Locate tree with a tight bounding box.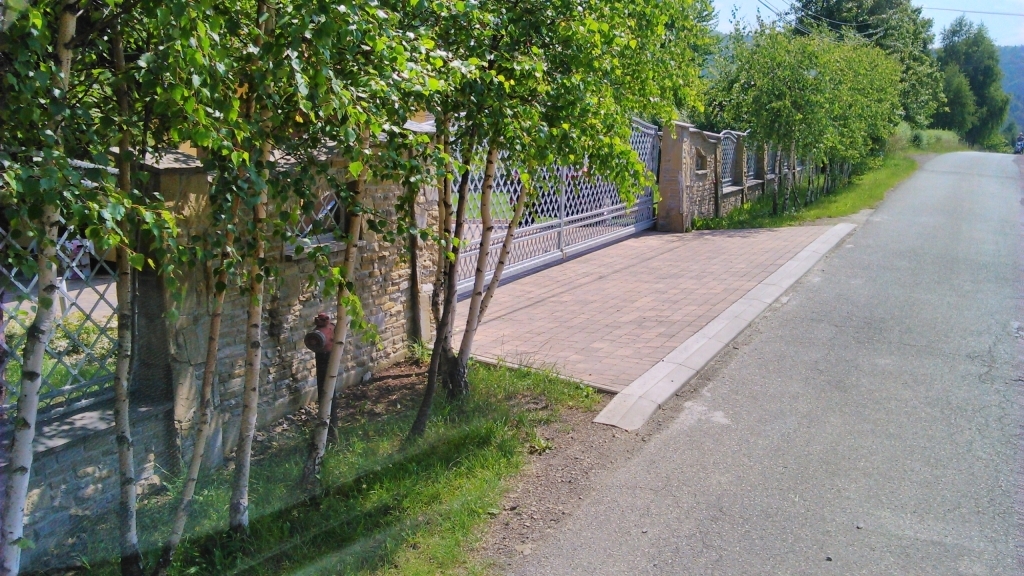
(x1=783, y1=0, x2=950, y2=134).
